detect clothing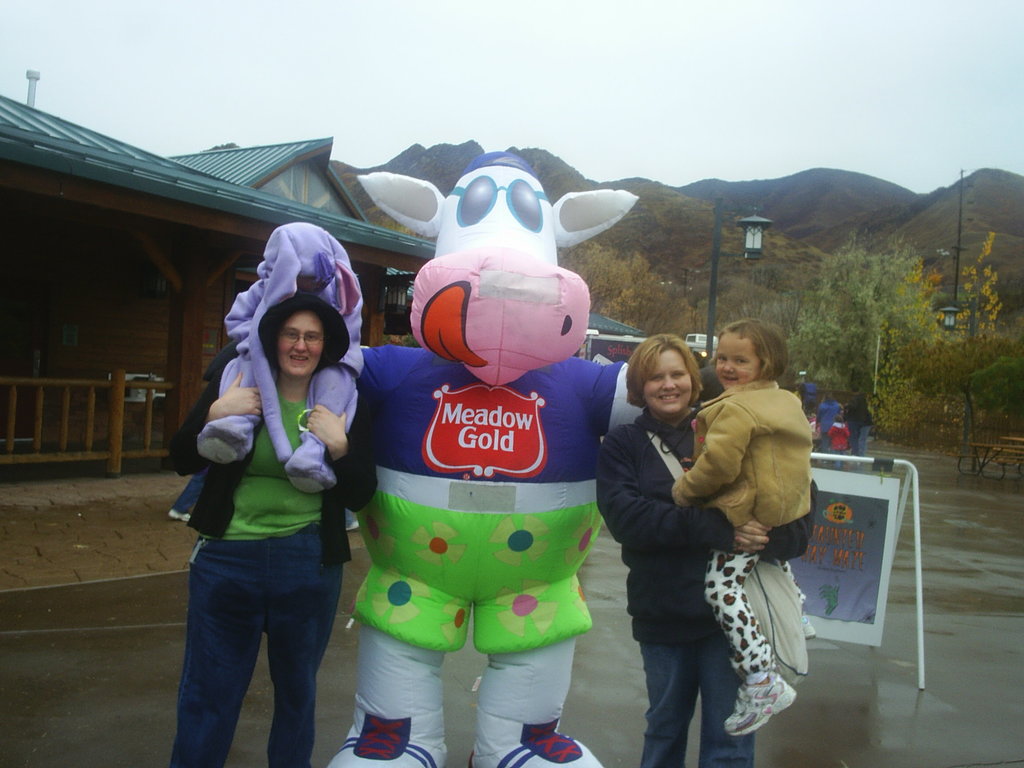
(x1=664, y1=379, x2=816, y2=694)
